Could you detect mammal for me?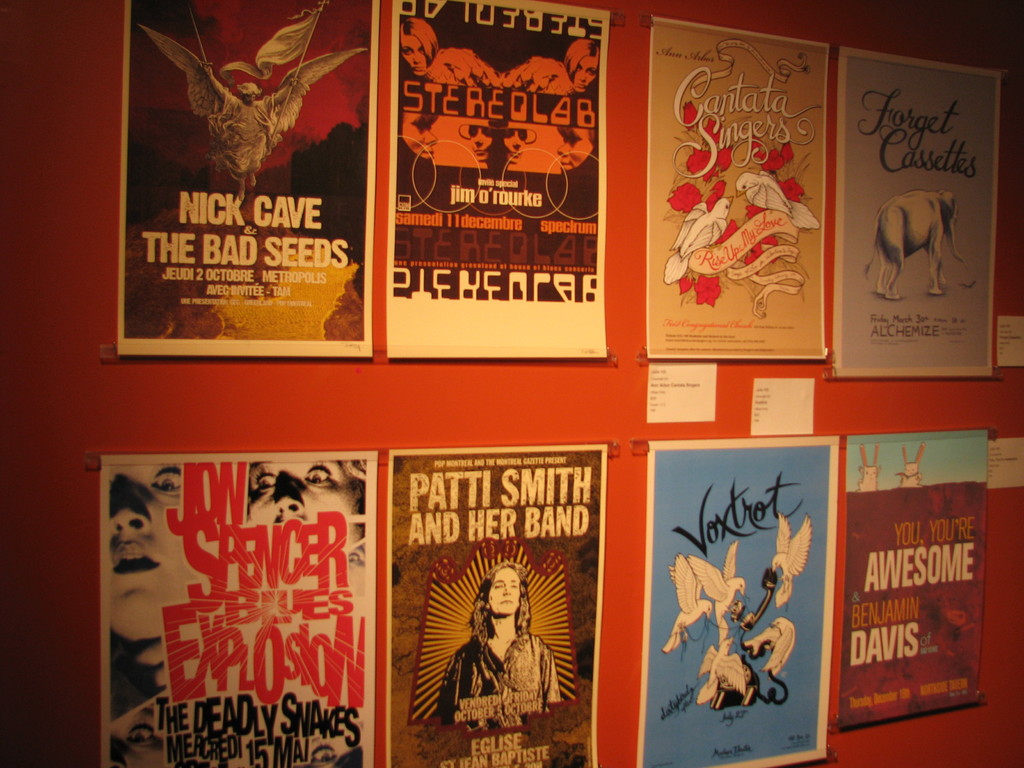
Detection result: bbox(859, 189, 968, 310).
